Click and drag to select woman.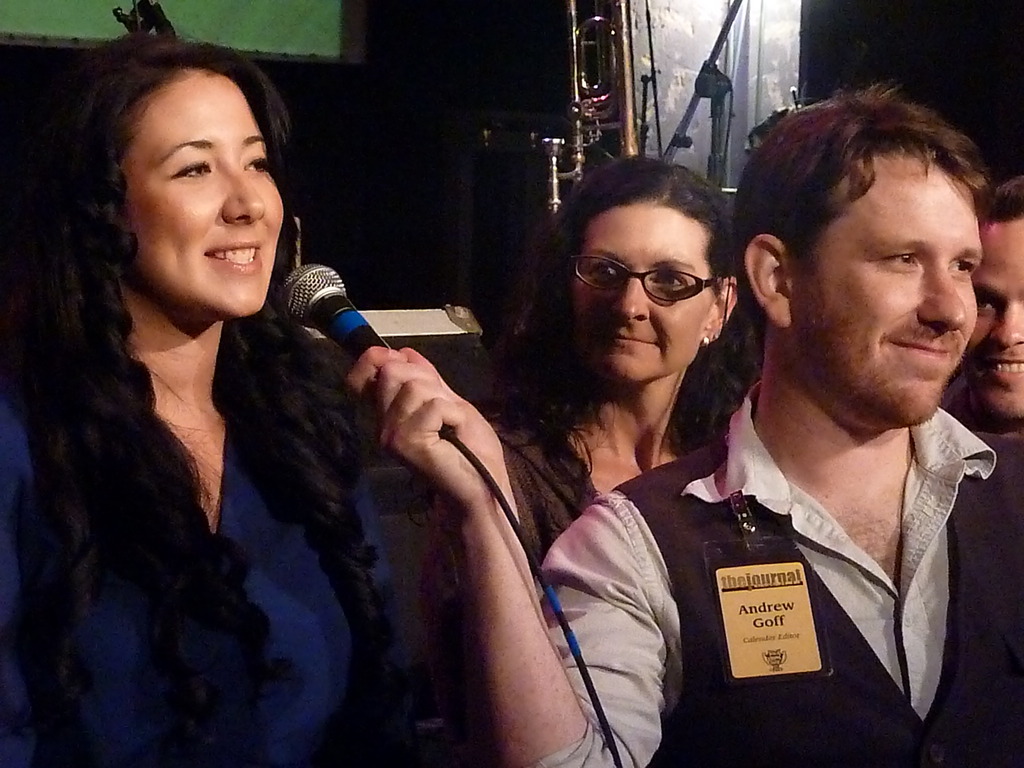
Selection: rect(4, 12, 499, 767).
